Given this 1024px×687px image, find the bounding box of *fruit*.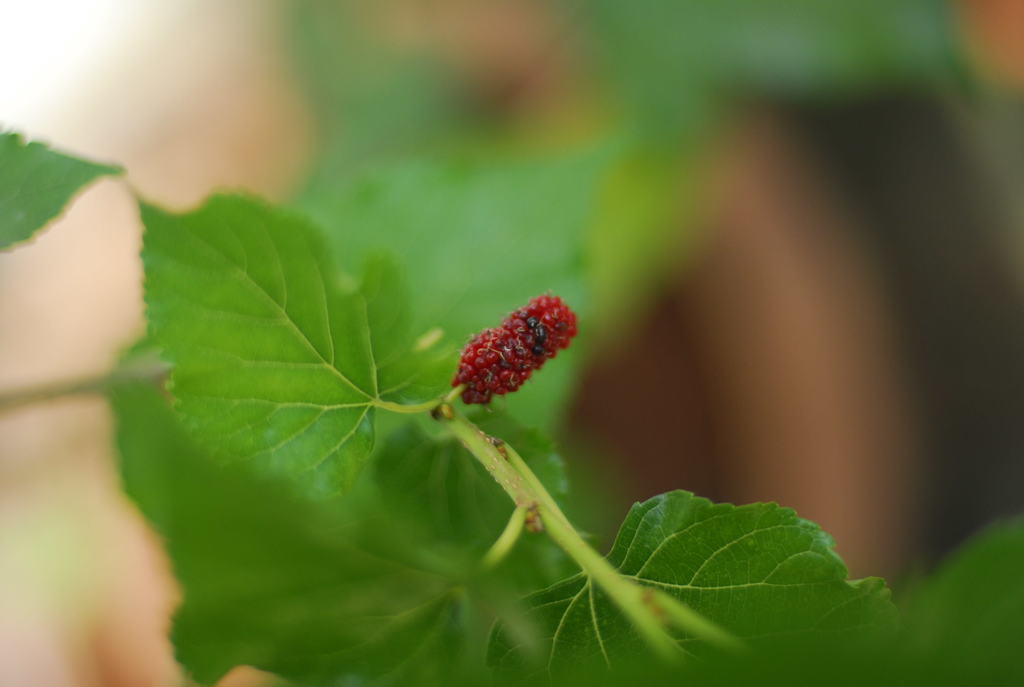
[441, 291, 590, 403].
